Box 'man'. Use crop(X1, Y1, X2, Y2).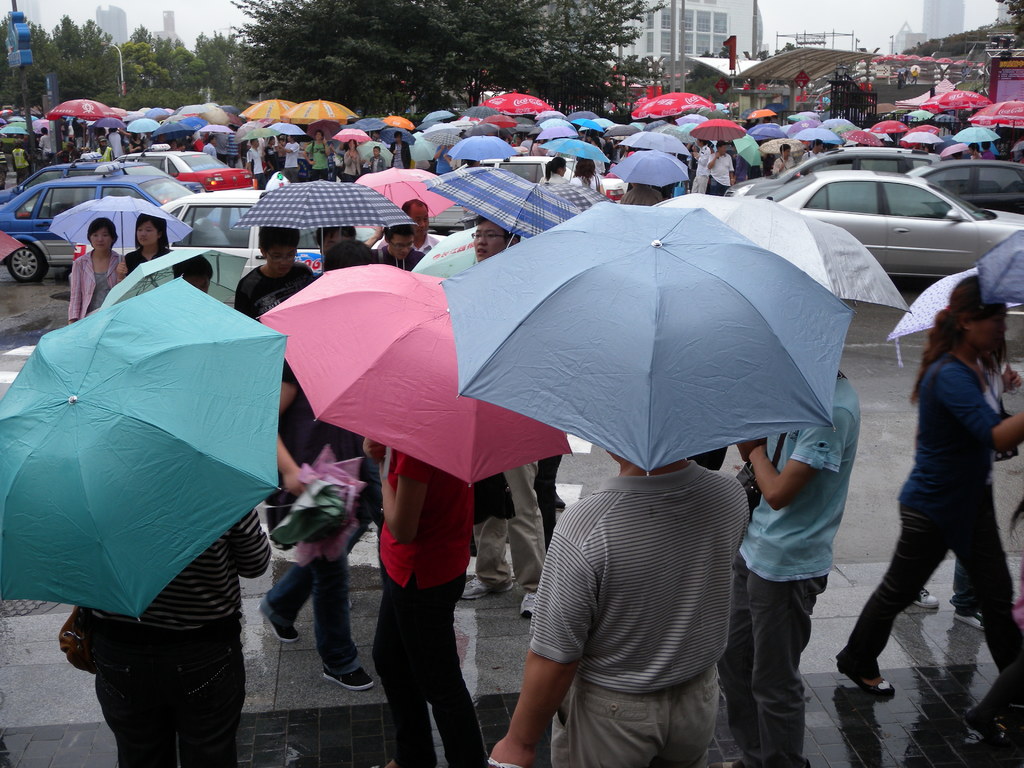
crop(95, 134, 115, 159).
